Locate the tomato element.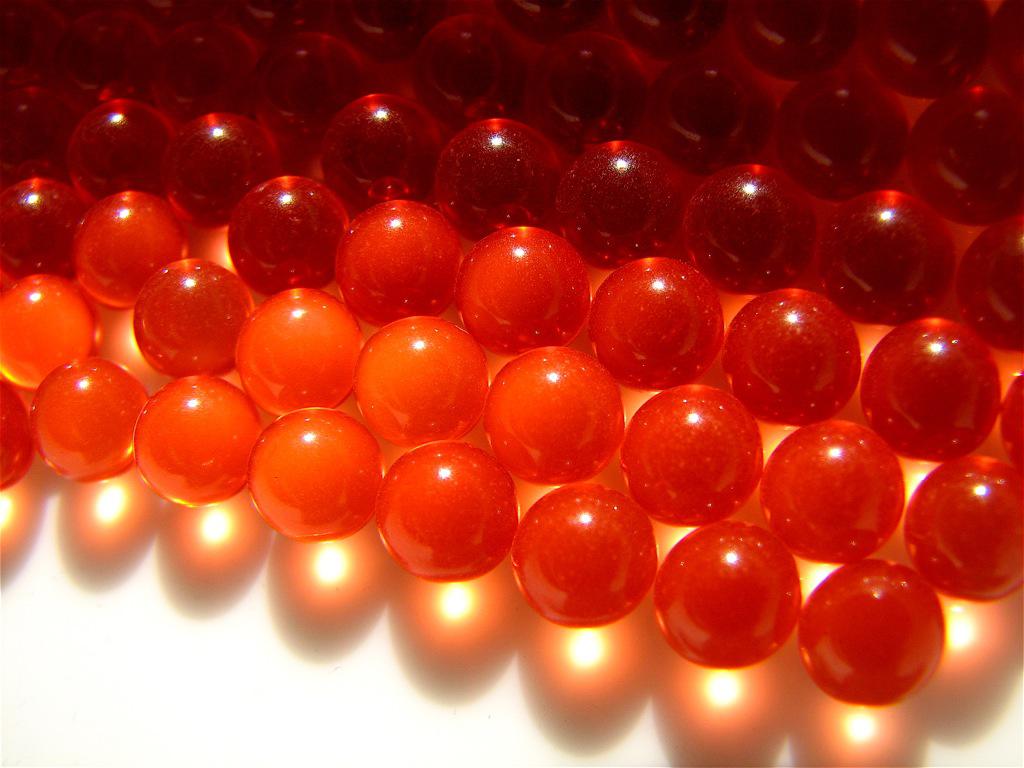
Element bbox: BBox(379, 439, 511, 577).
